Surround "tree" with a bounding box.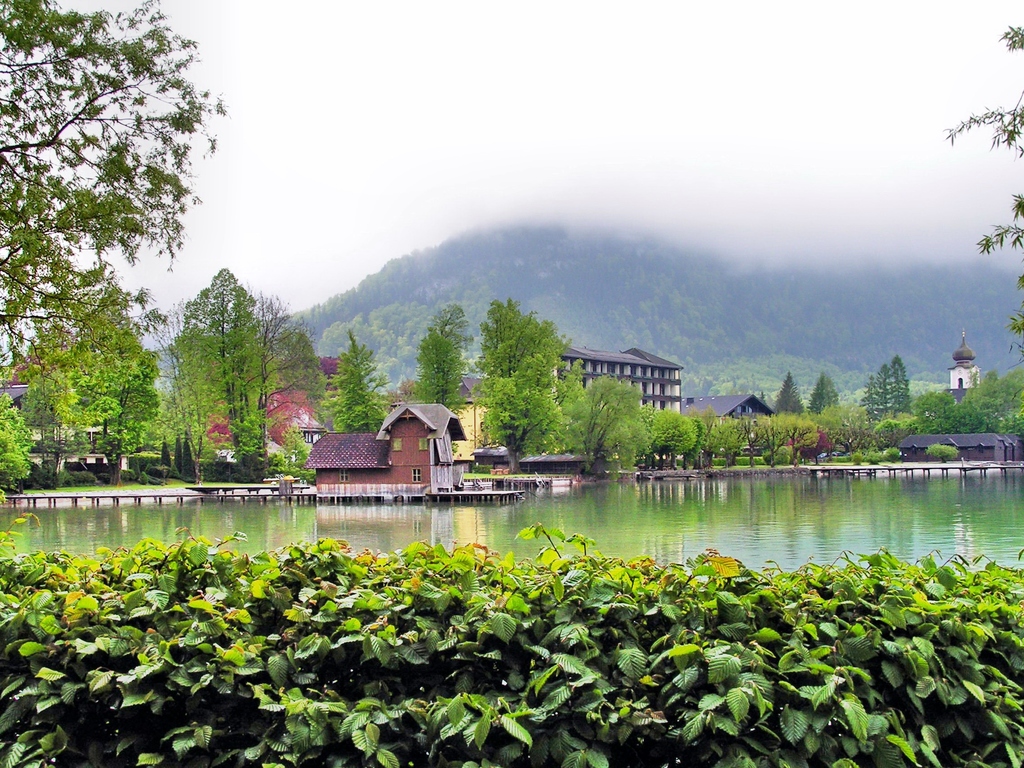
(548,377,659,488).
